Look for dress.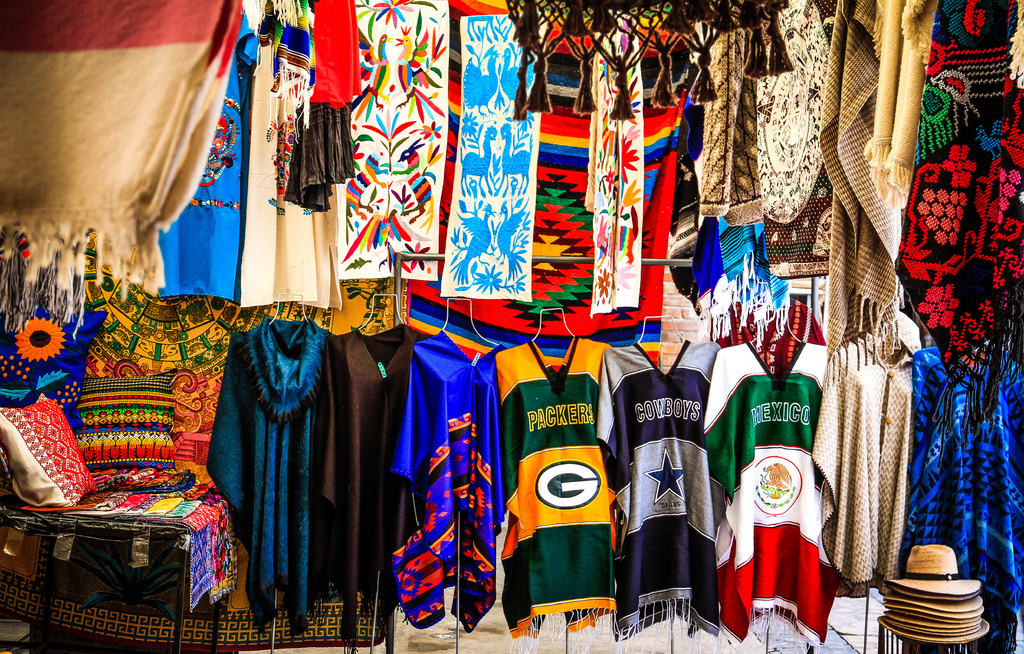
Found: box(896, 340, 1023, 653).
